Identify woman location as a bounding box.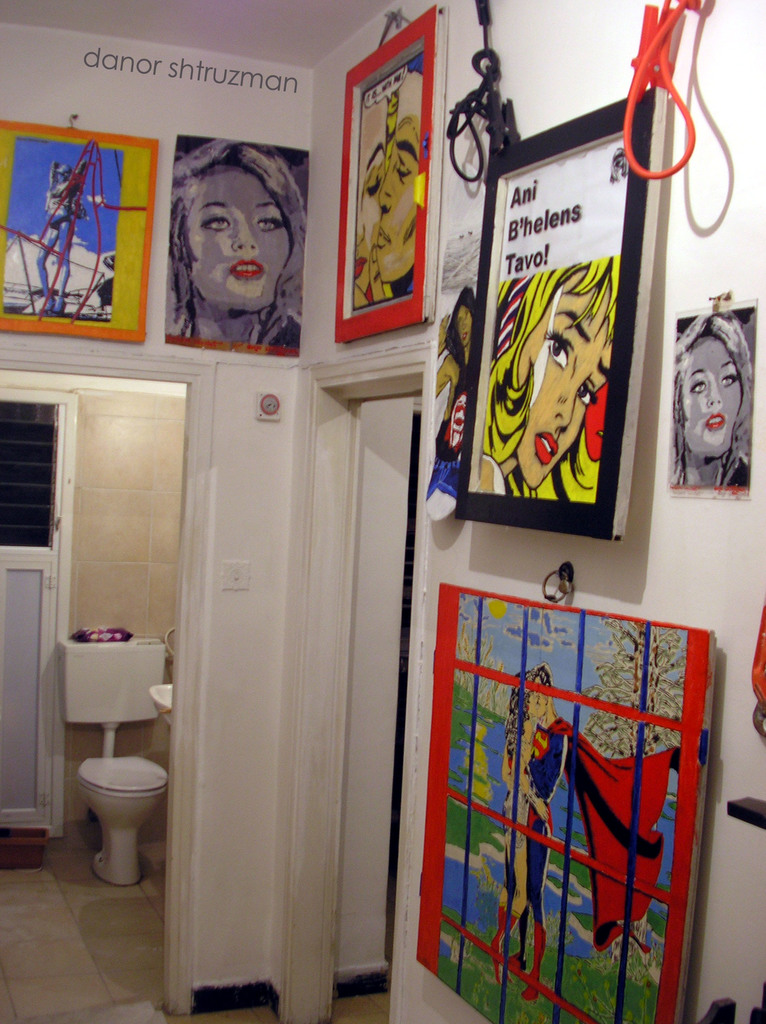
477:263:608:499.
